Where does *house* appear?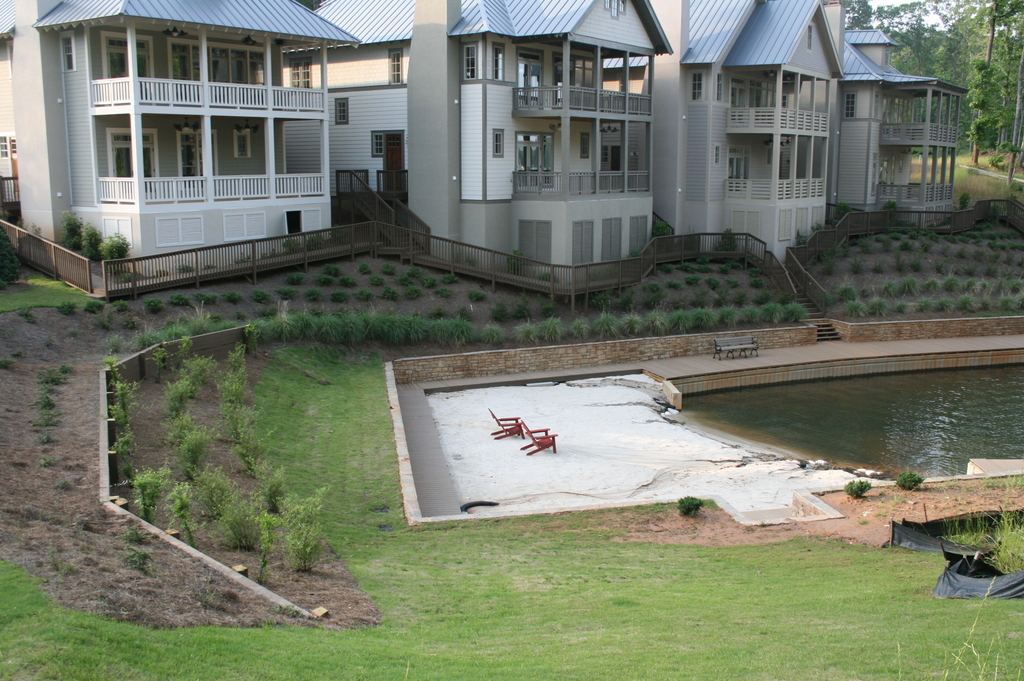
Appears at 781, 0, 968, 230.
